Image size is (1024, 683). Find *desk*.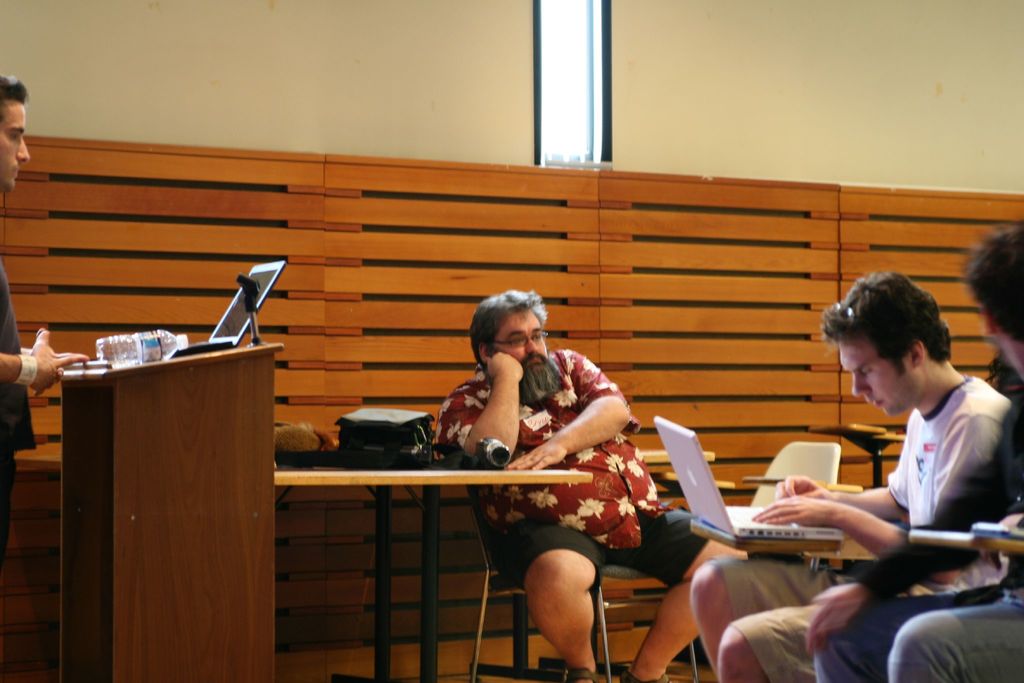
(left=20, top=452, right=587, bottom=682).
